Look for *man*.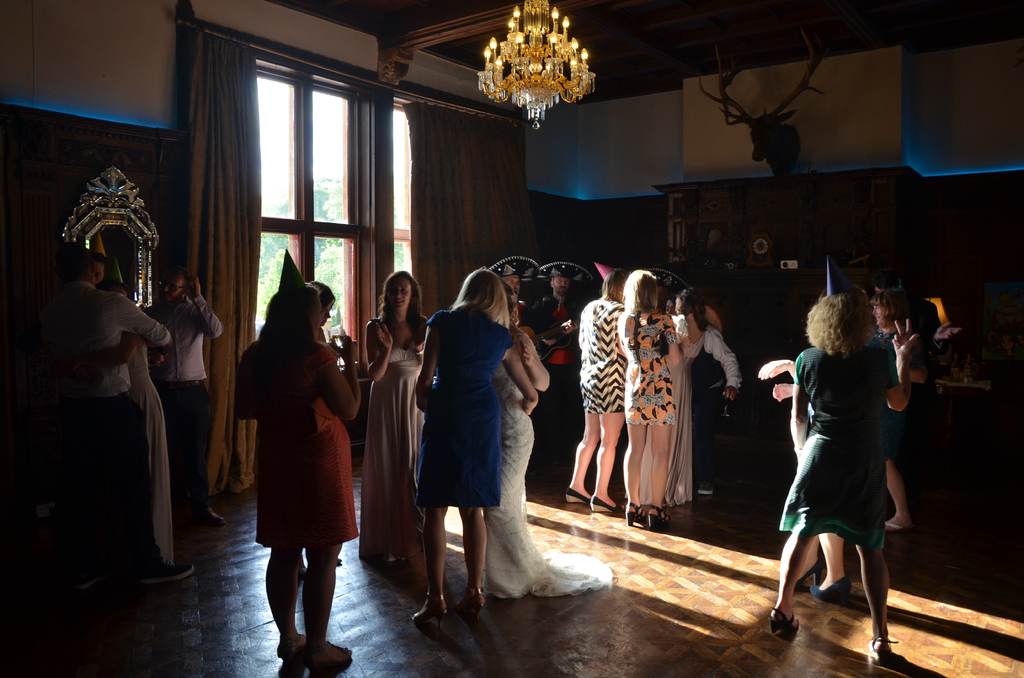
Found: [x1=524, y1=262, x2=591, y2=472].
